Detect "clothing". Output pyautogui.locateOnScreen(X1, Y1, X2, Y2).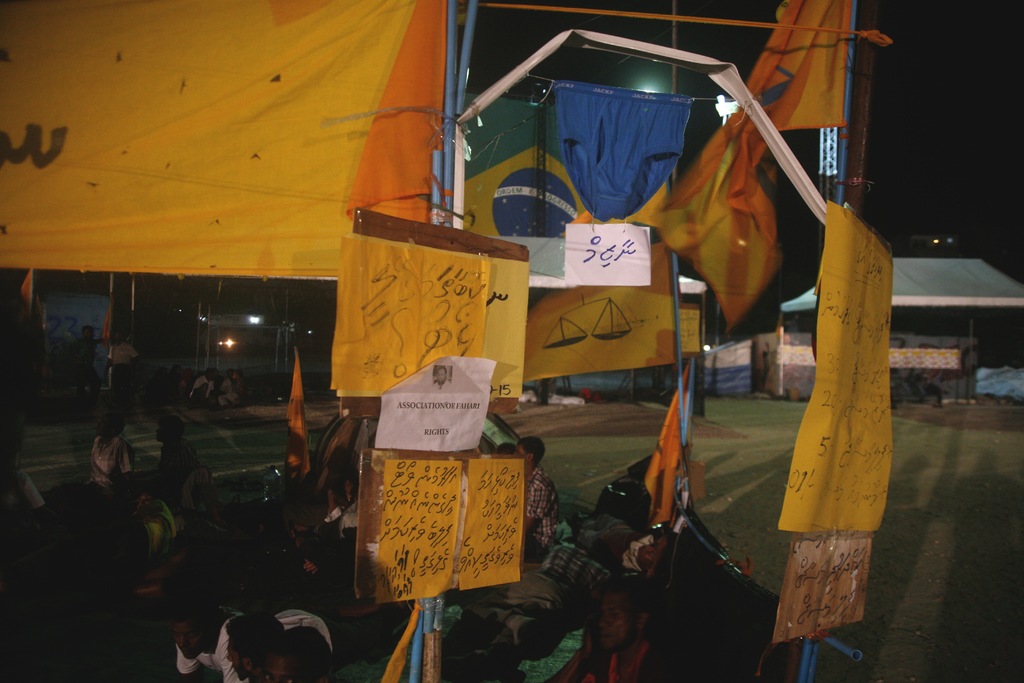
pyautogui.locateOnScreen(213, 372, 239, 412).
